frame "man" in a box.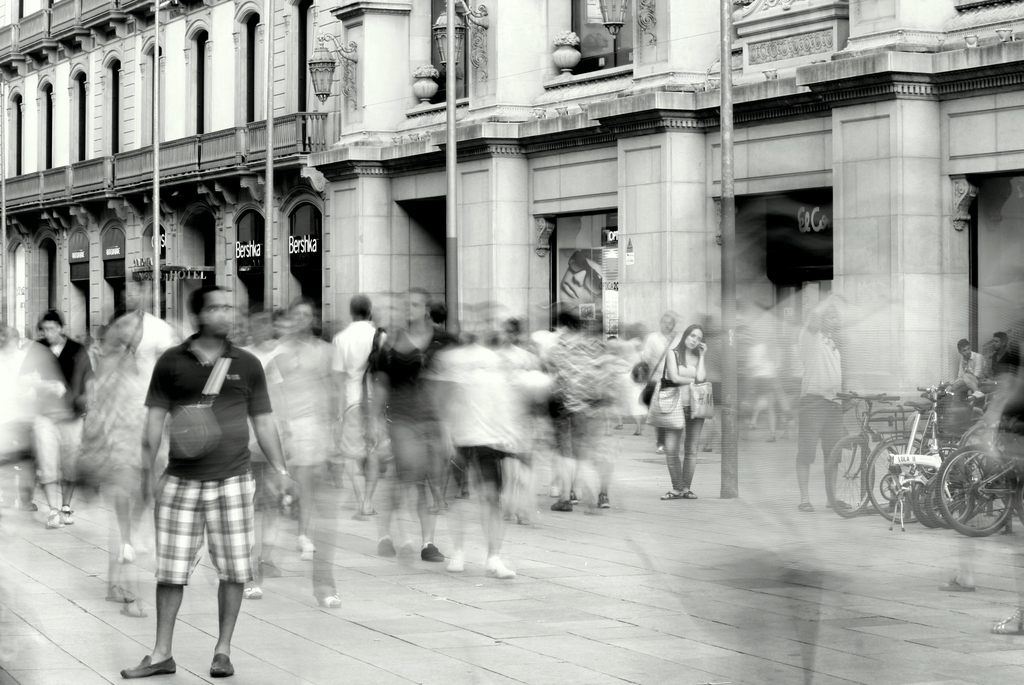
left=431, top=300, right=528, bottom=577.
